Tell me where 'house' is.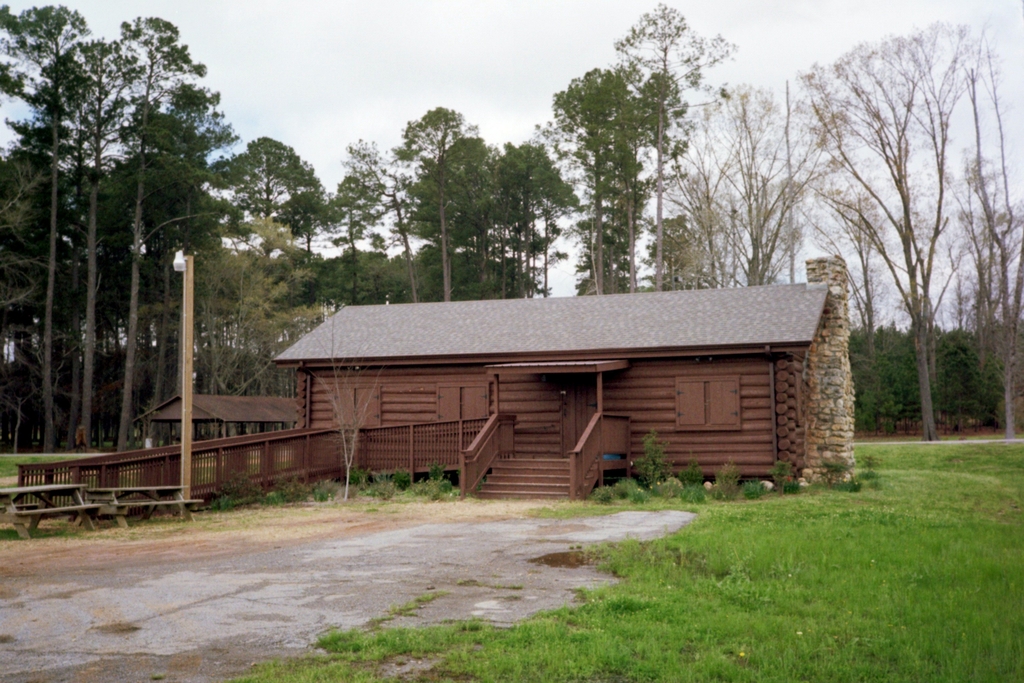
'house' is at (274,281,831,505).
